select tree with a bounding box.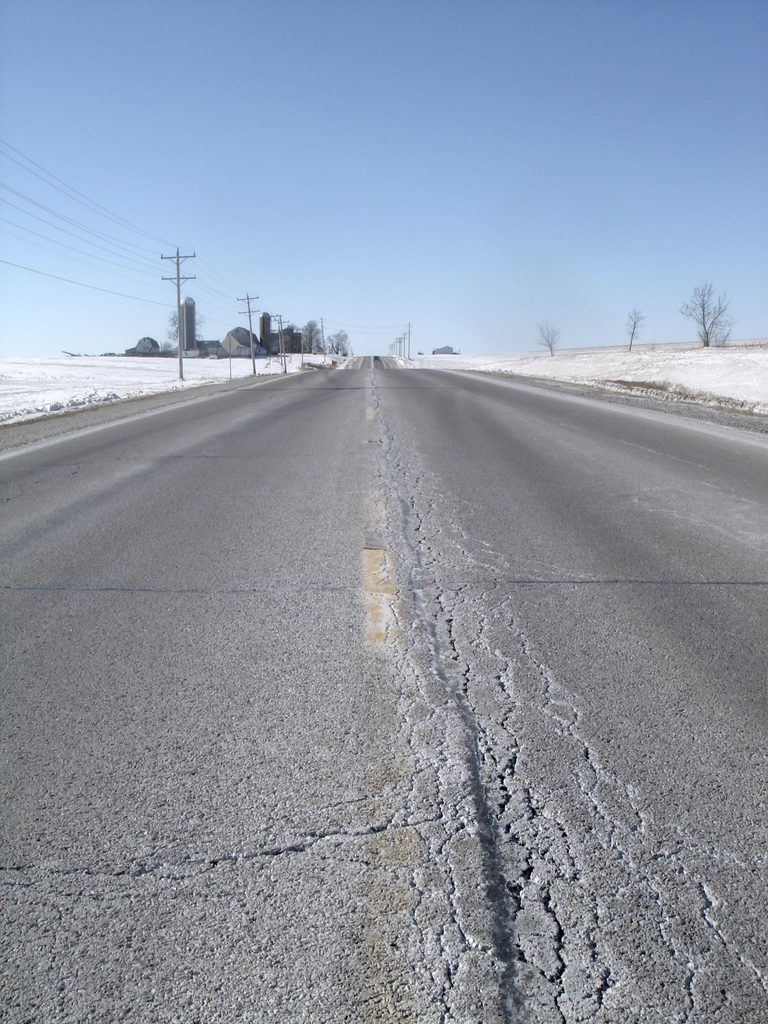
{"left": 654, "top": 275, "right": 755, "bottom": 351}.
